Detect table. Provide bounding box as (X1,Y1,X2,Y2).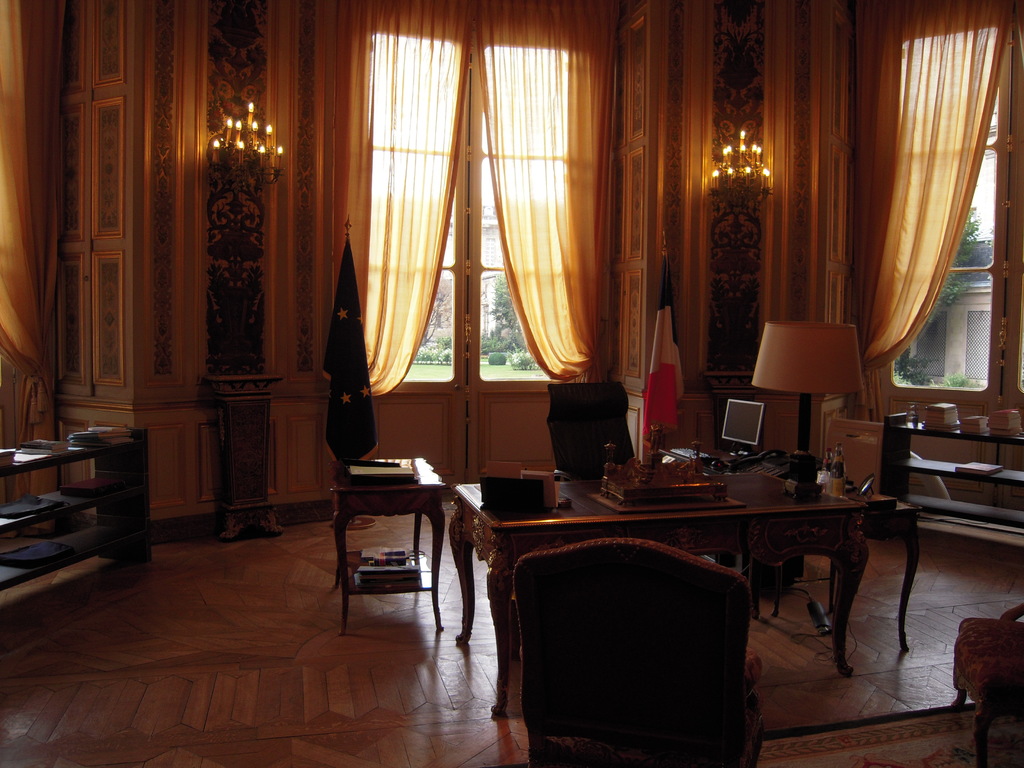
(334,454,449,630).
